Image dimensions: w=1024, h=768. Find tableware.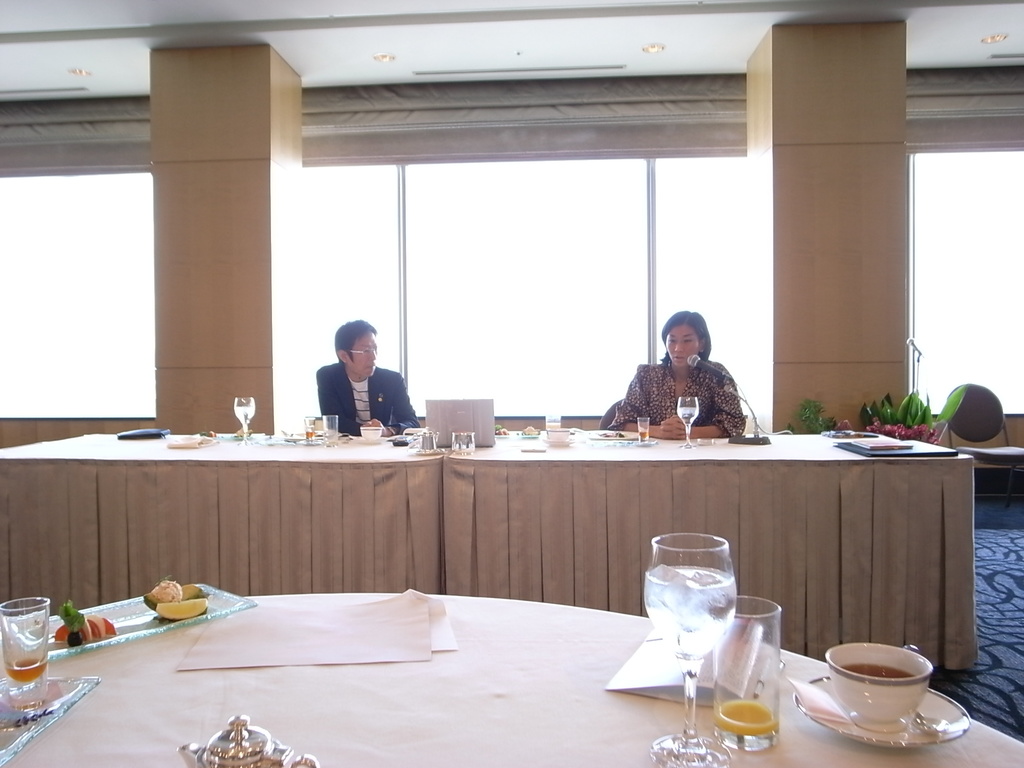
<bbox>794, 636, 976, 759</bbox>.
